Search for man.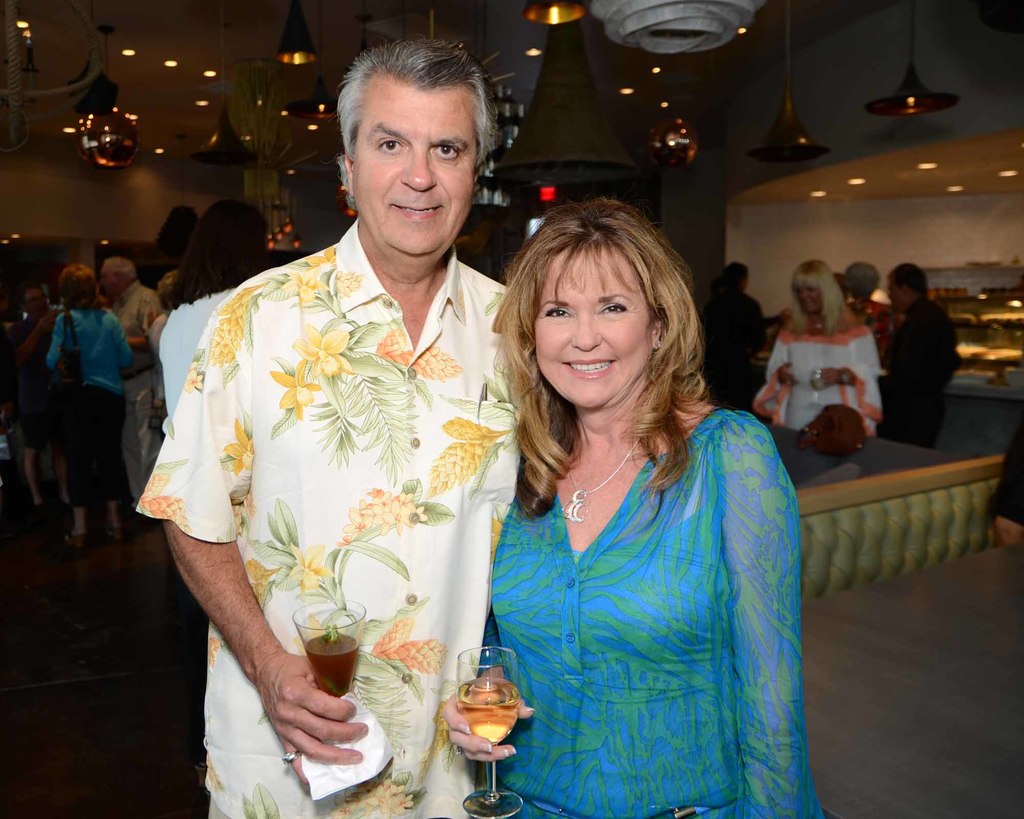
Found at 861:260:969:442.
